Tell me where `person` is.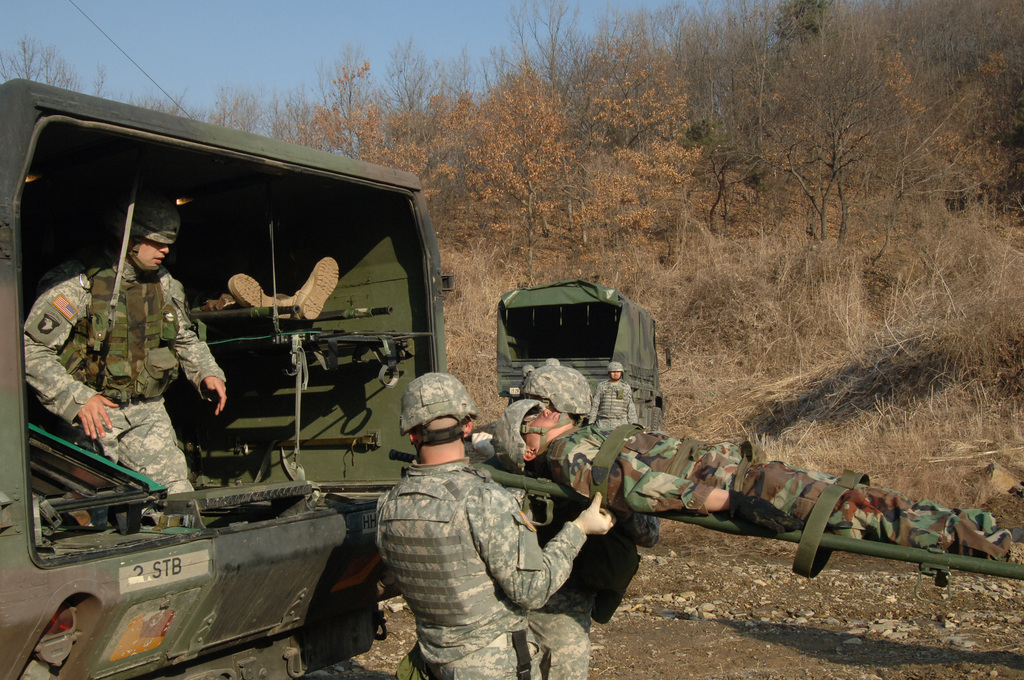
`person` is at [376, 373, 623, 679].
